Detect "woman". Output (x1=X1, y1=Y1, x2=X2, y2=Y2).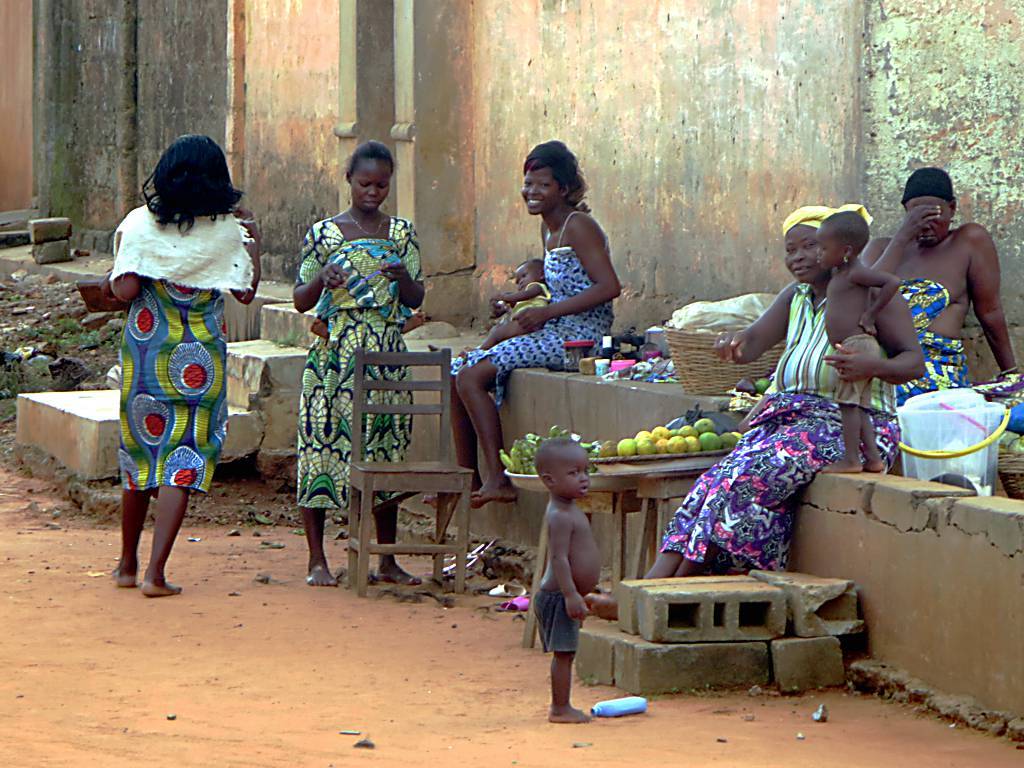
(x1=292, y1=137, x2=424, y2=580).
